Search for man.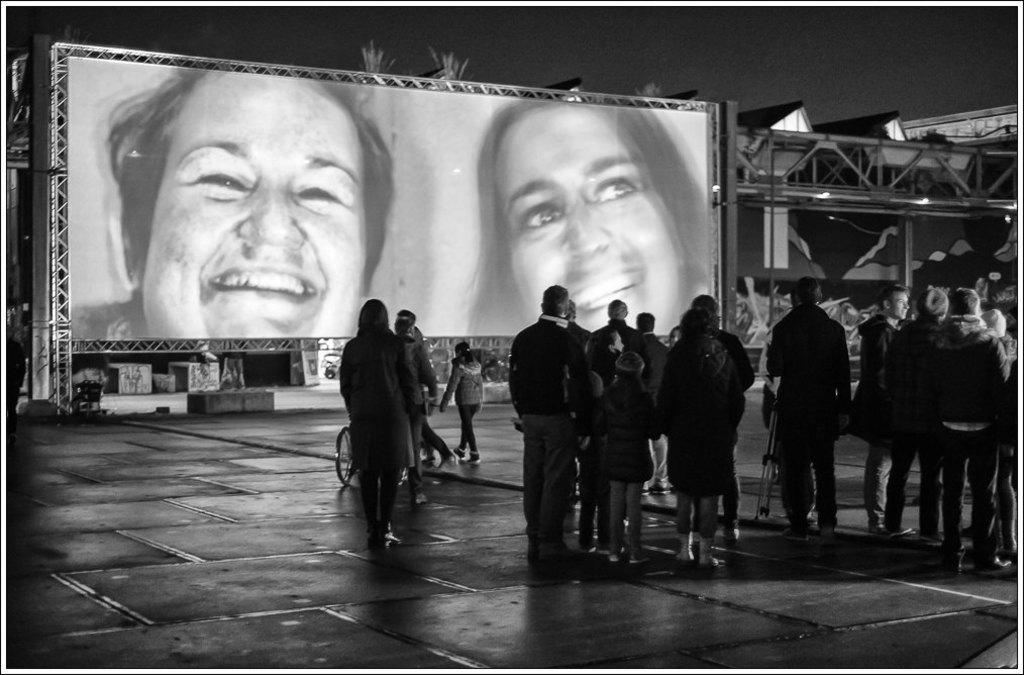
Found at select_region(511, 279, 588, 559).
